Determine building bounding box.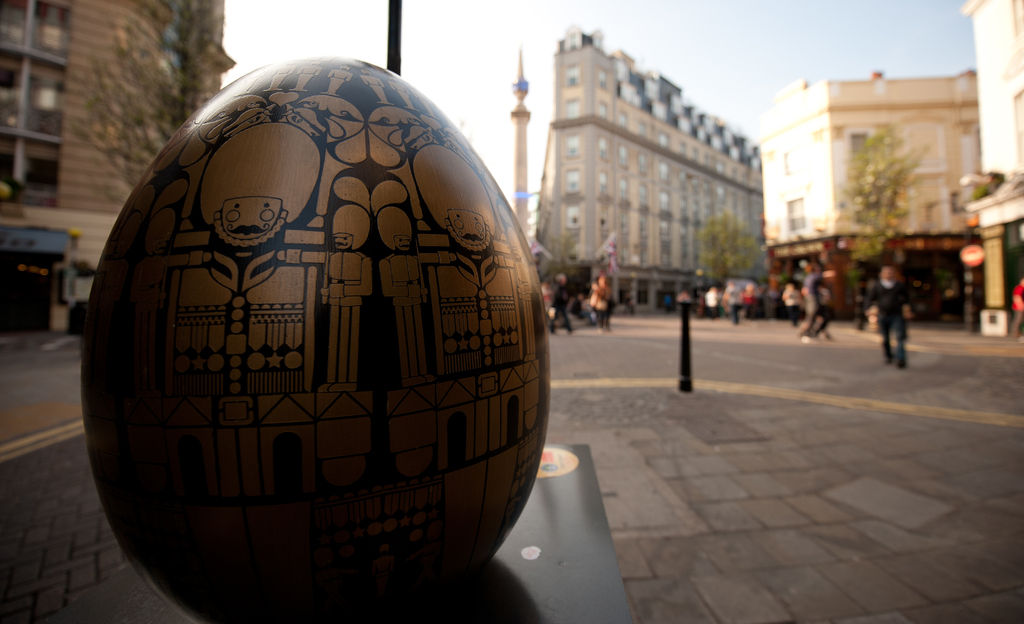
Determined: [0,0,234,316].
